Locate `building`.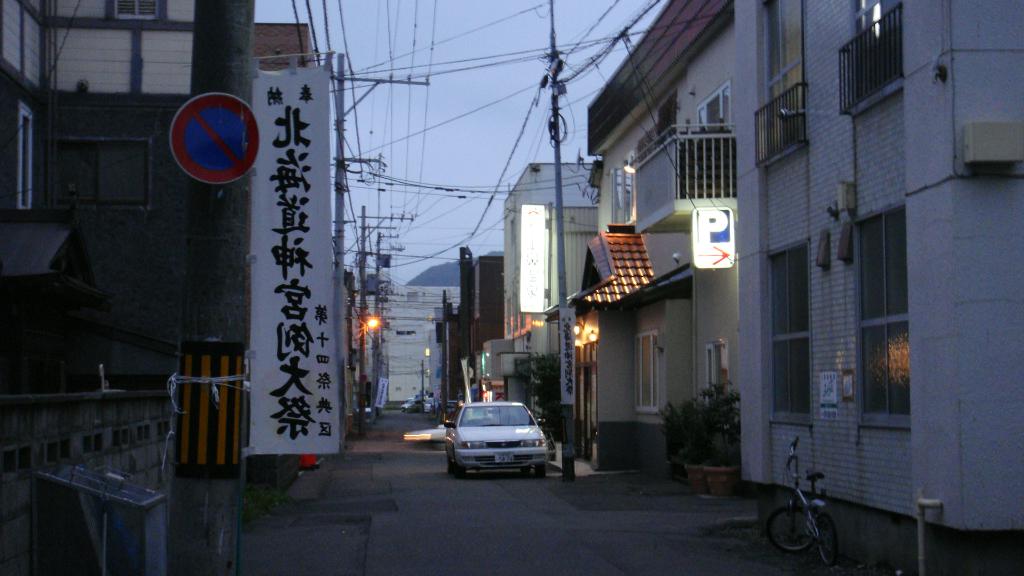
Bounding box: <bbox>0, 0, 198, 392</bbox>.
